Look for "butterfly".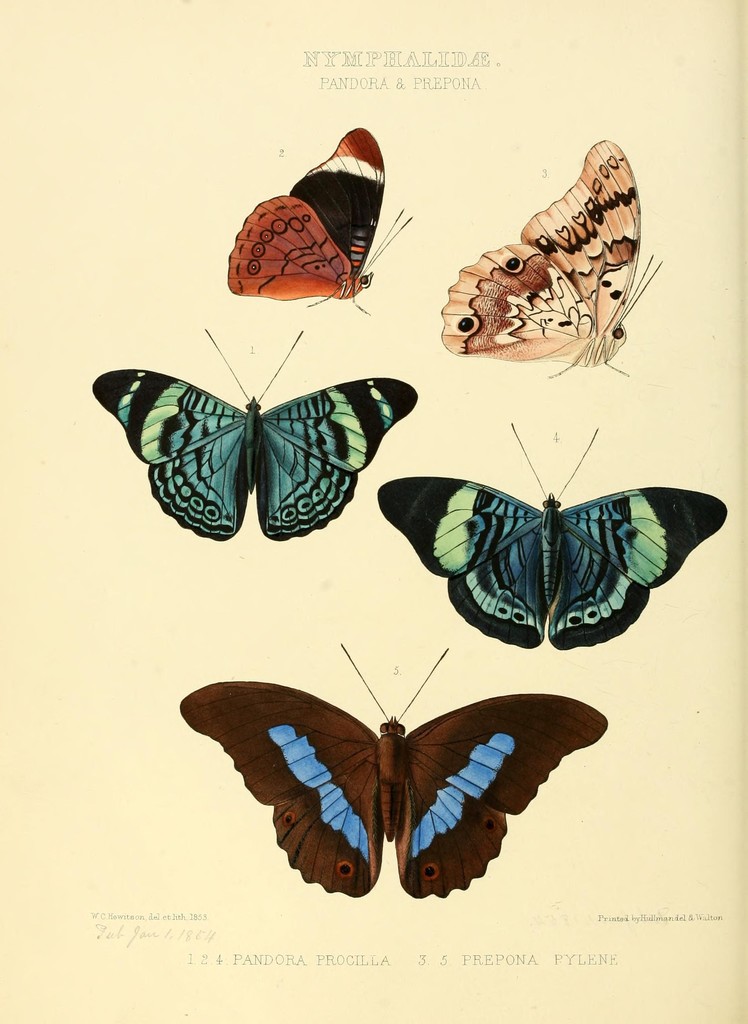
Found: <box>226,125,411,307</box>.
